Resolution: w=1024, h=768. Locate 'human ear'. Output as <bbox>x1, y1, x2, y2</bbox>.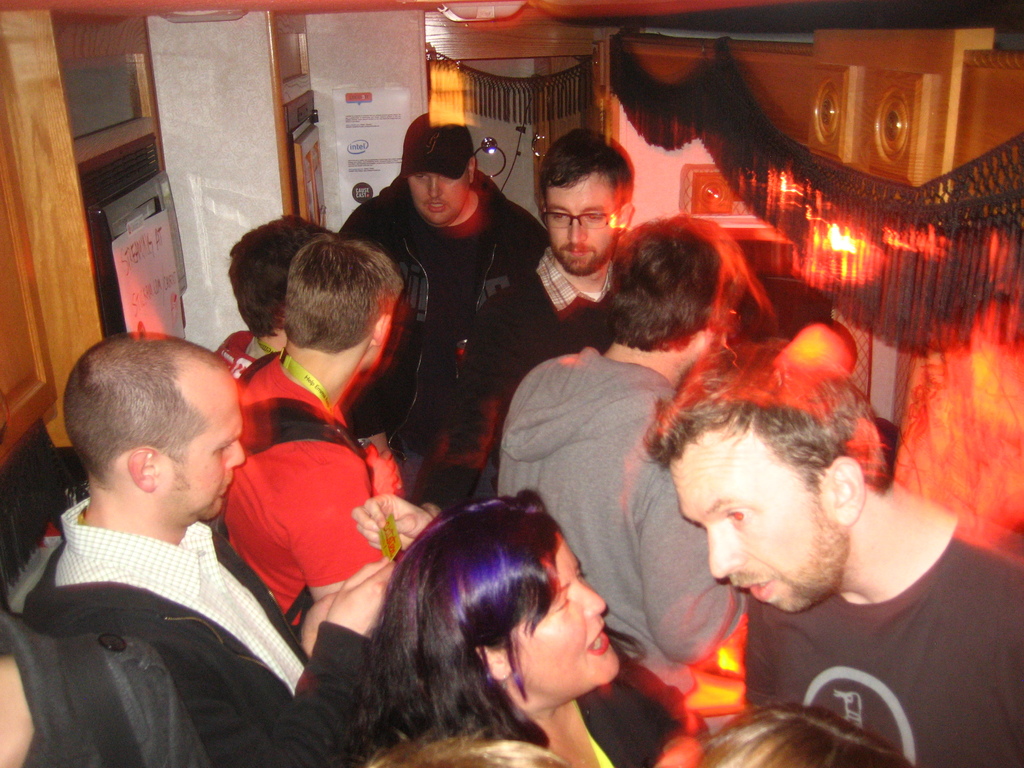
<bbox>475, 644, 511, 678</bbox>.
